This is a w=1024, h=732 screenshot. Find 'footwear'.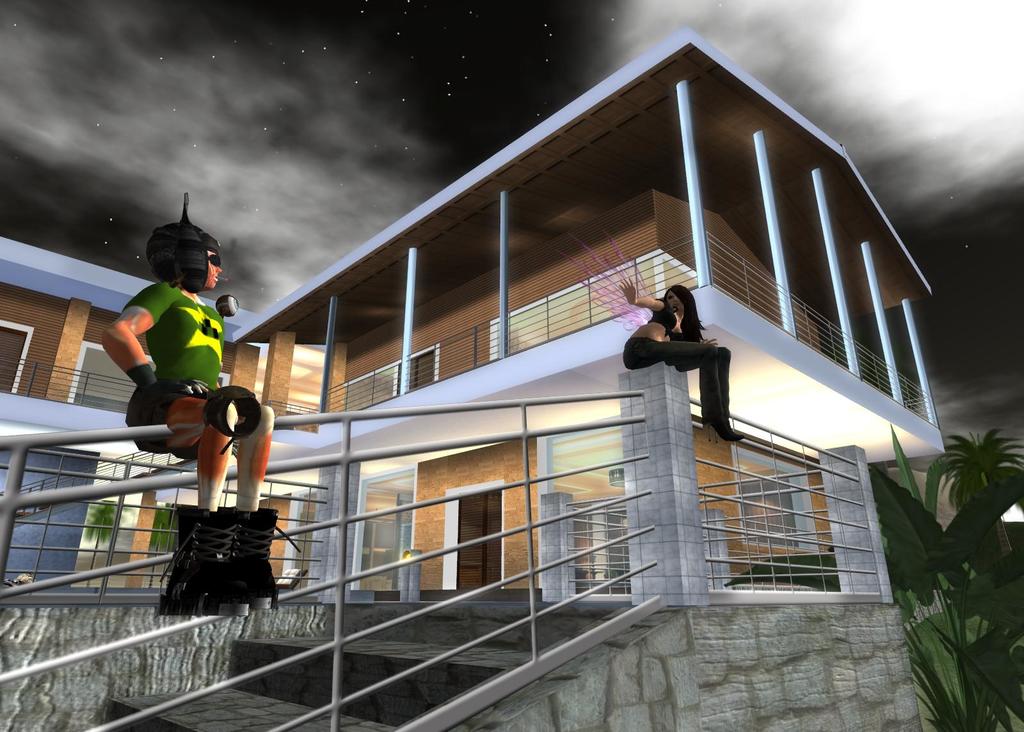
Bounding box: 219, 506, 282, 612.
